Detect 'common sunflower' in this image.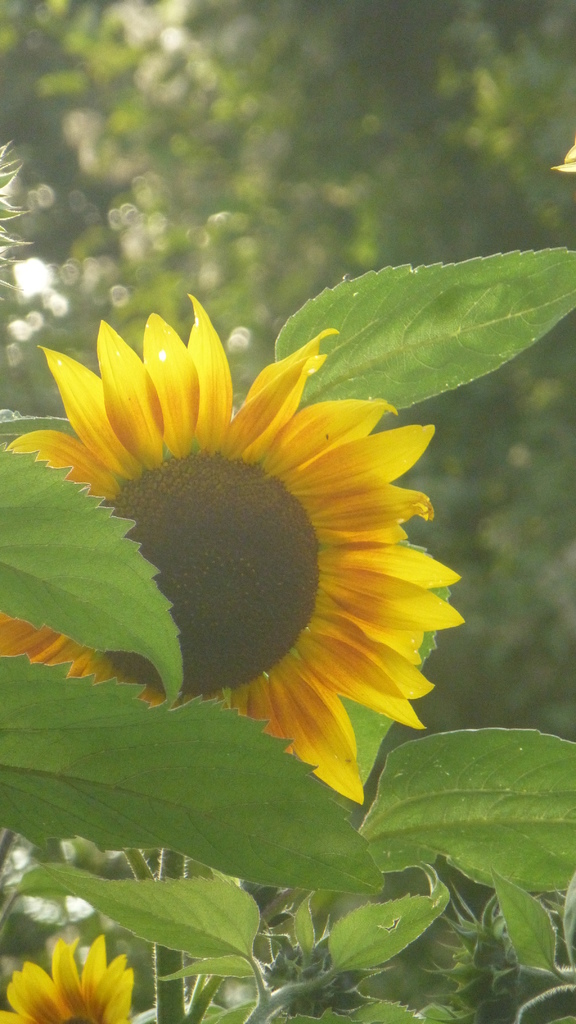
Detection: (0, 293, 467, 808).
